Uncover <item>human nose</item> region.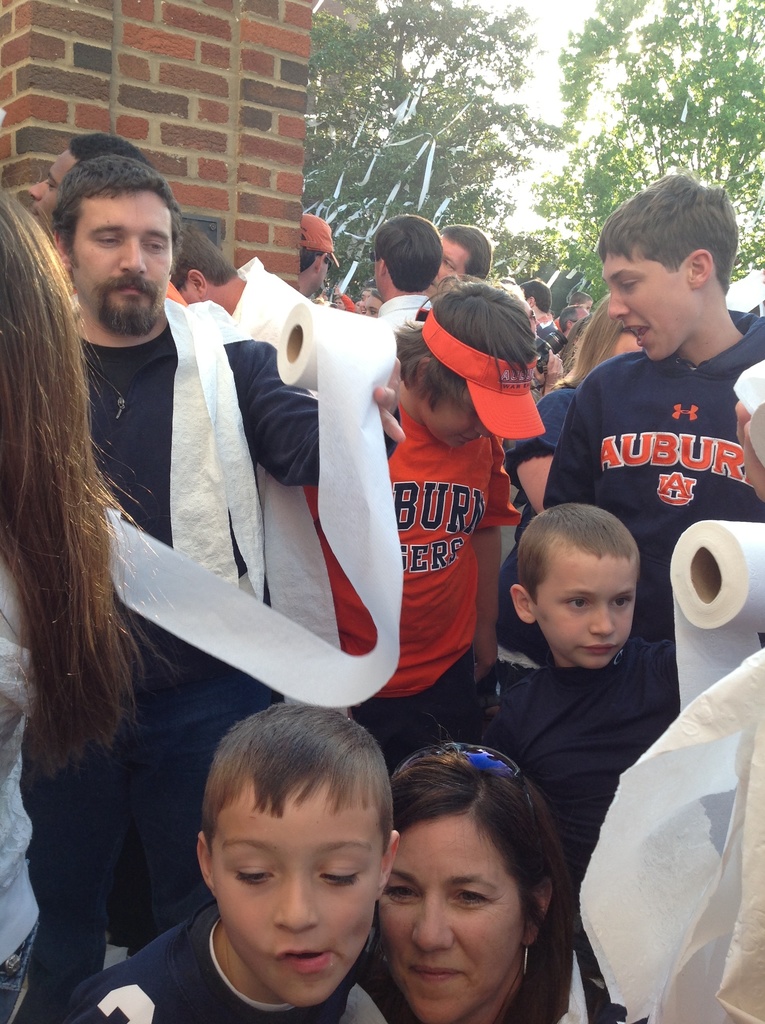
Uncovered: {"left": 118, "top": 237, "right": 148, "bottom": 276}.
